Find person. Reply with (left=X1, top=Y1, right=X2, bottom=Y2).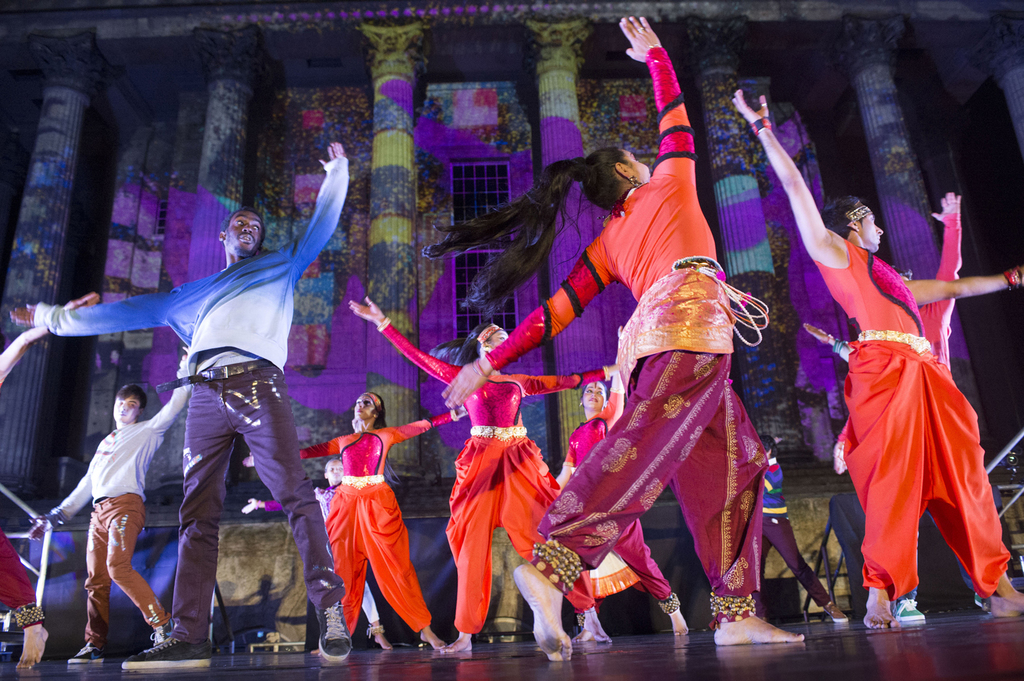
(left=240, top=394, right=461, bottom=643).
